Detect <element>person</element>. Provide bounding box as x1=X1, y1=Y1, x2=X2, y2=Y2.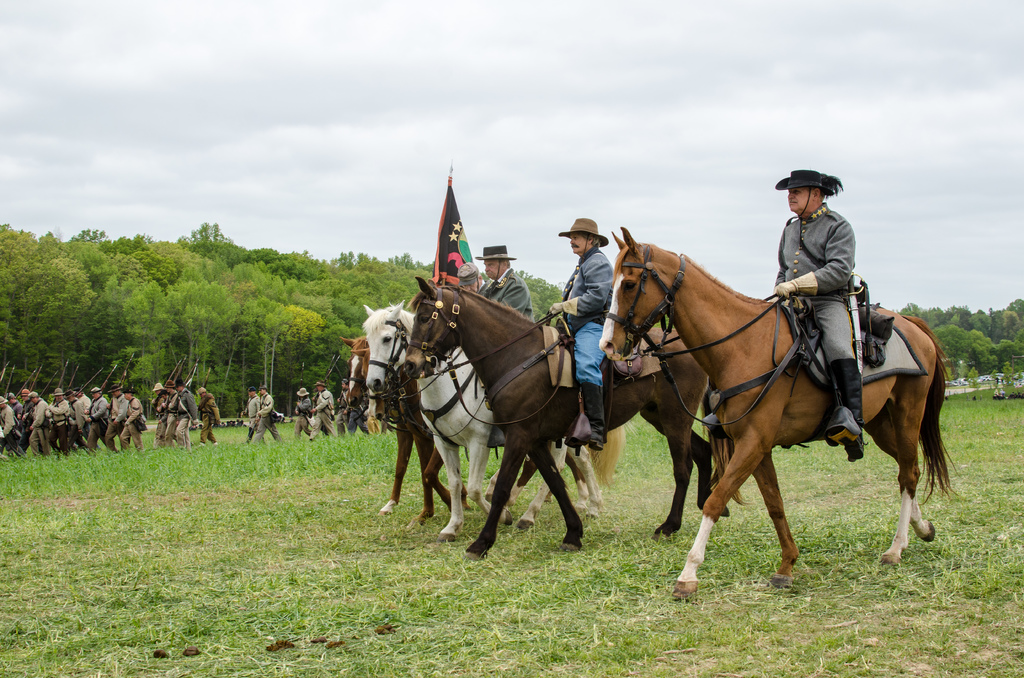
x1=551, y1=214, x2=612, y2=451.
